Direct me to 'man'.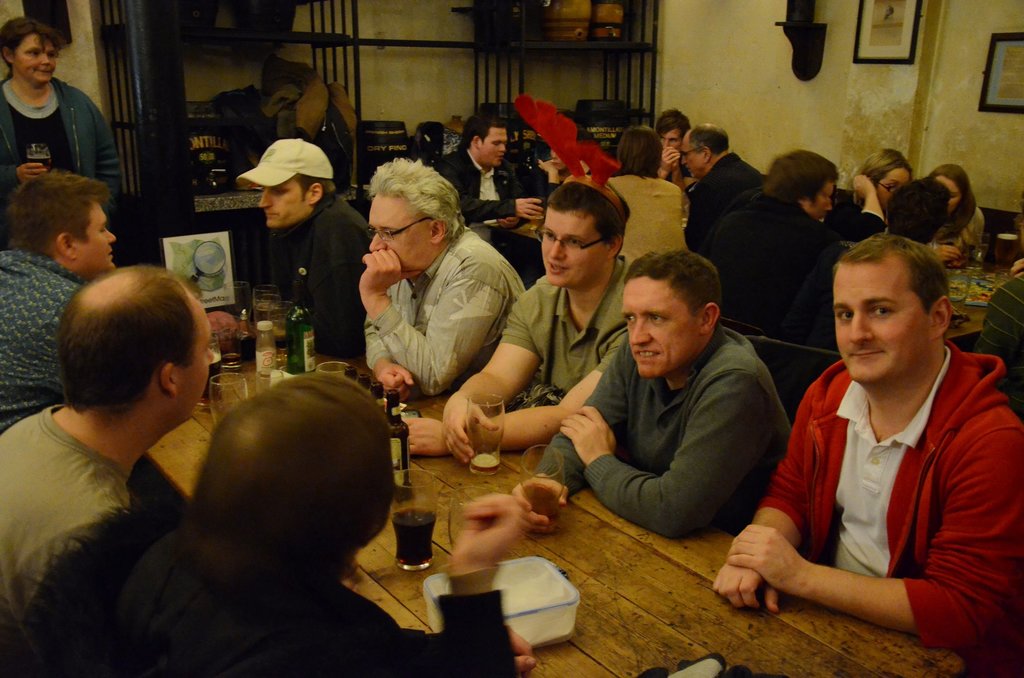
Direction: <box>236,134,376,362</box>.
